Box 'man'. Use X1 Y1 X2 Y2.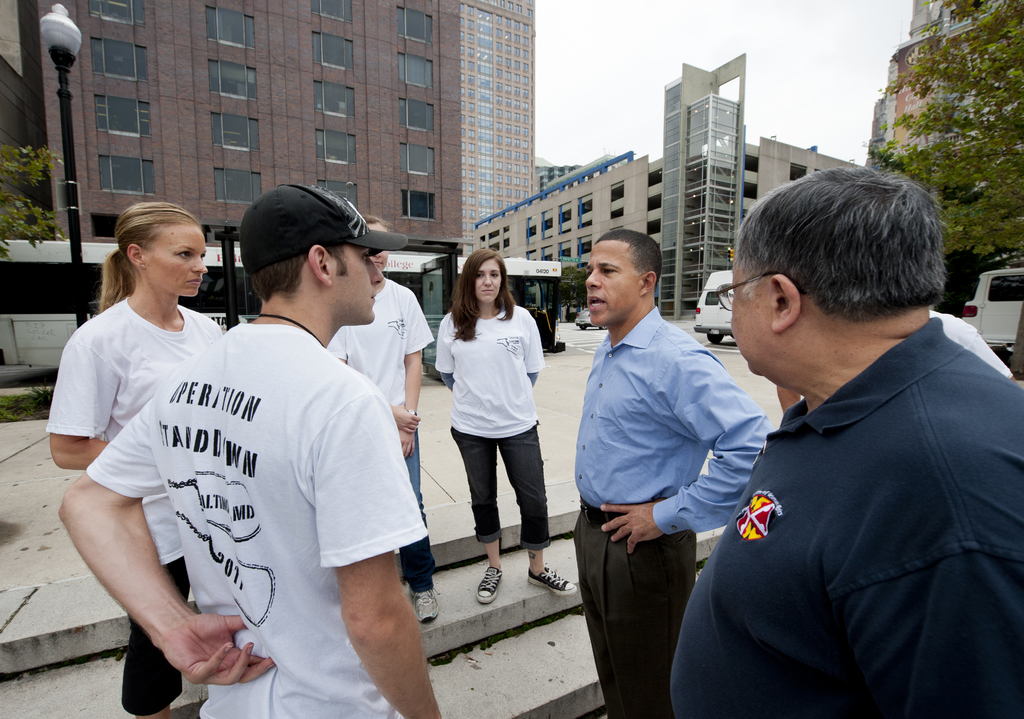
676 142 1011 705.
